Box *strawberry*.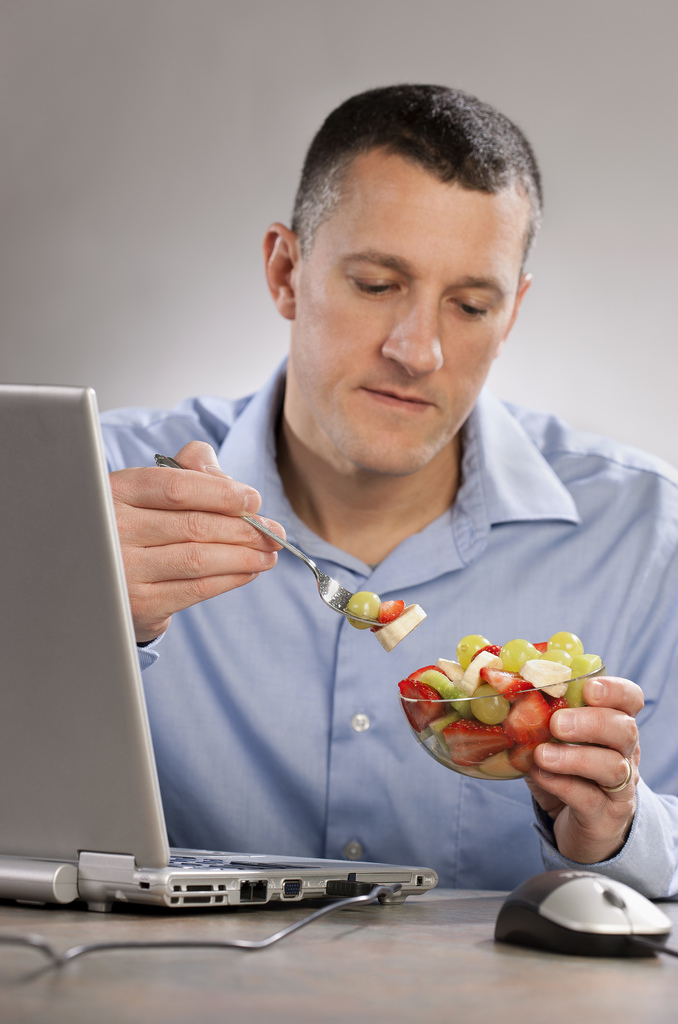
box(375, 596, 407, 633).
